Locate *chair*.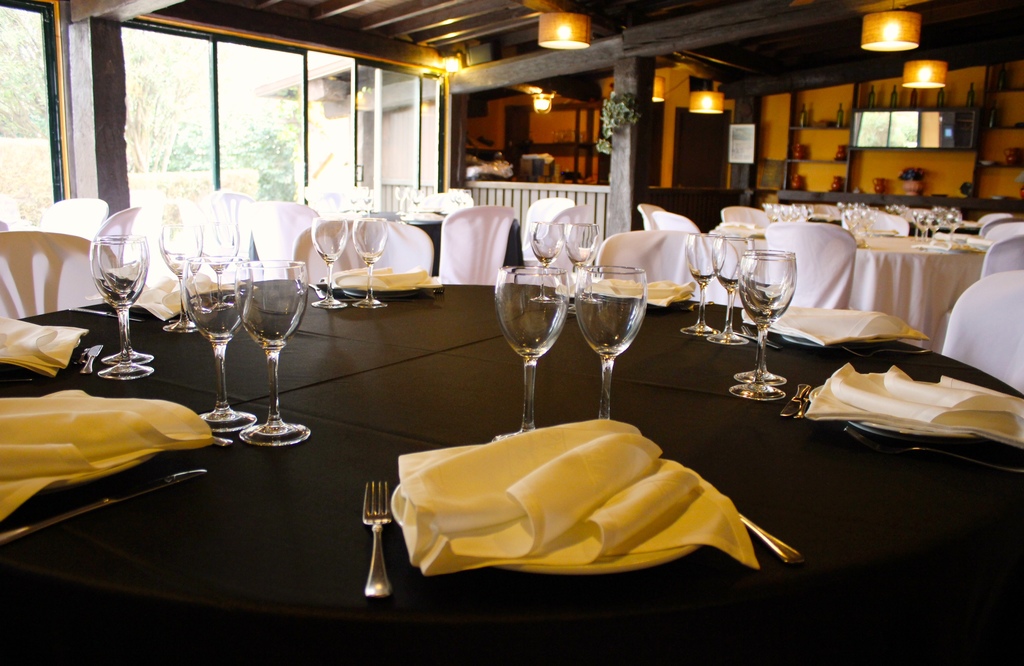
Bounding box: BBox(203, 191, 250, 275).
